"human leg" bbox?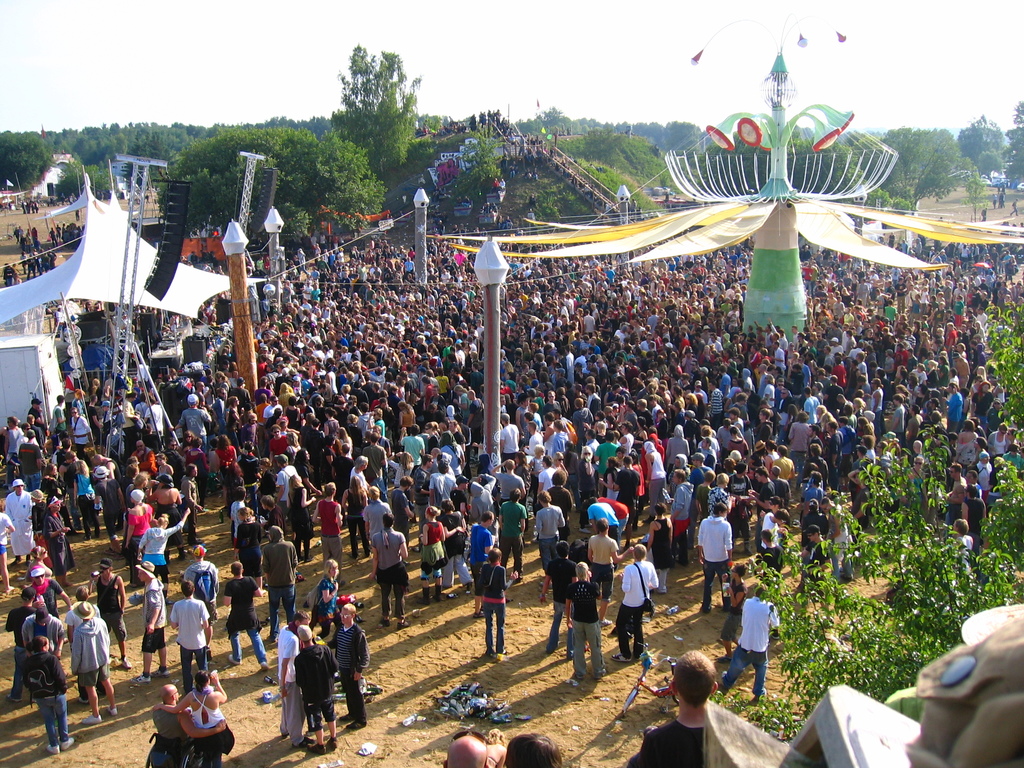
box=[117, 617, 132, 666]
